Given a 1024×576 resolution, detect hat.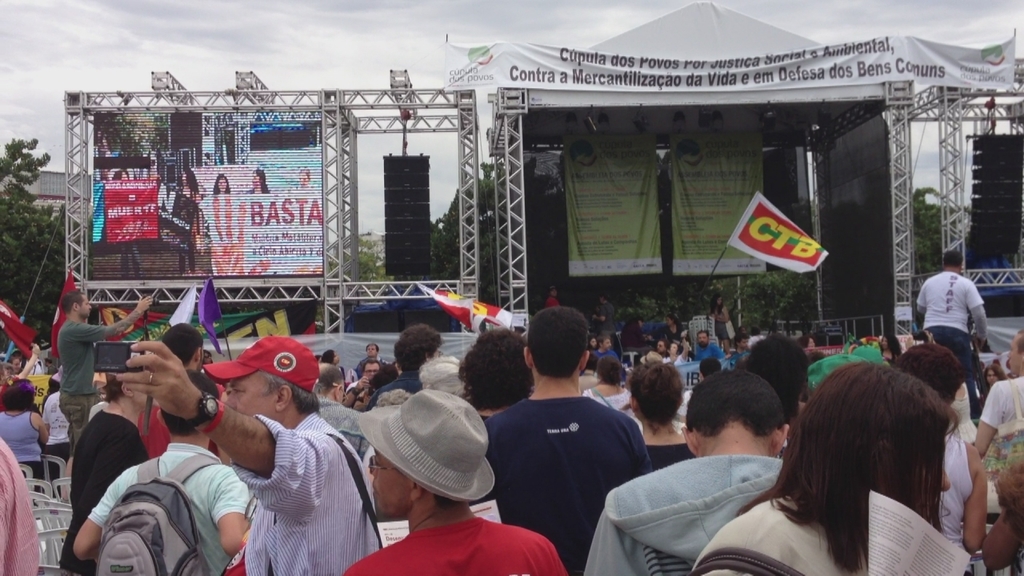
box(204, 335, 322, 393).
